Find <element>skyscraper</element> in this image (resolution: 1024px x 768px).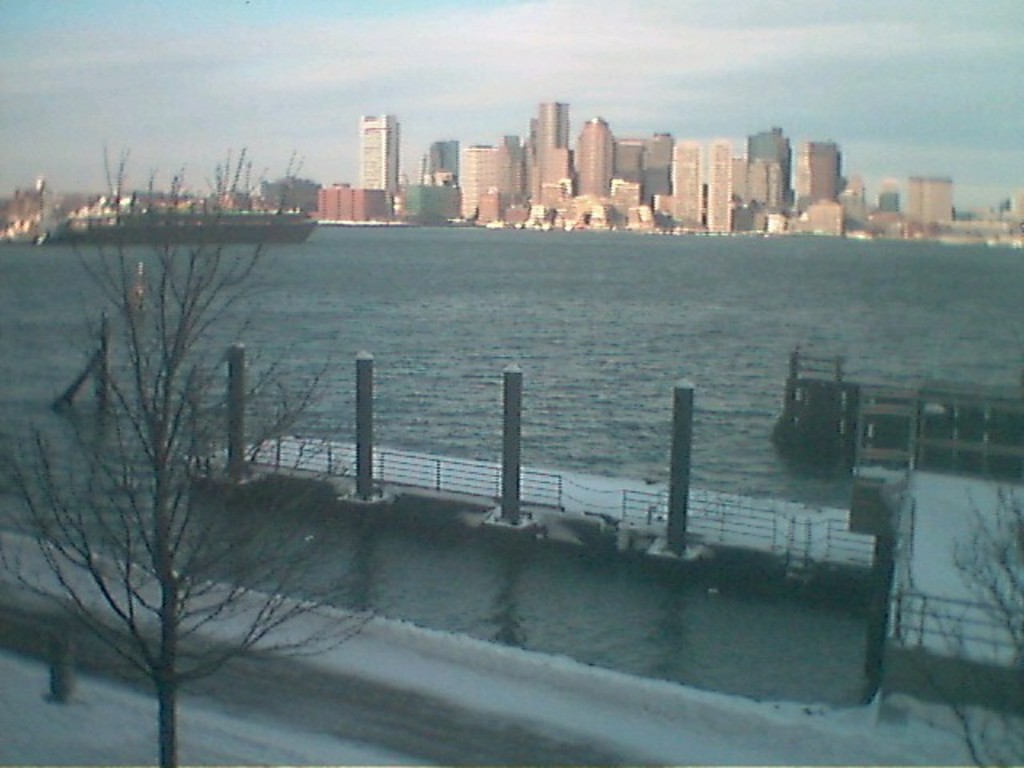
box(749, 122, 795, 206).
